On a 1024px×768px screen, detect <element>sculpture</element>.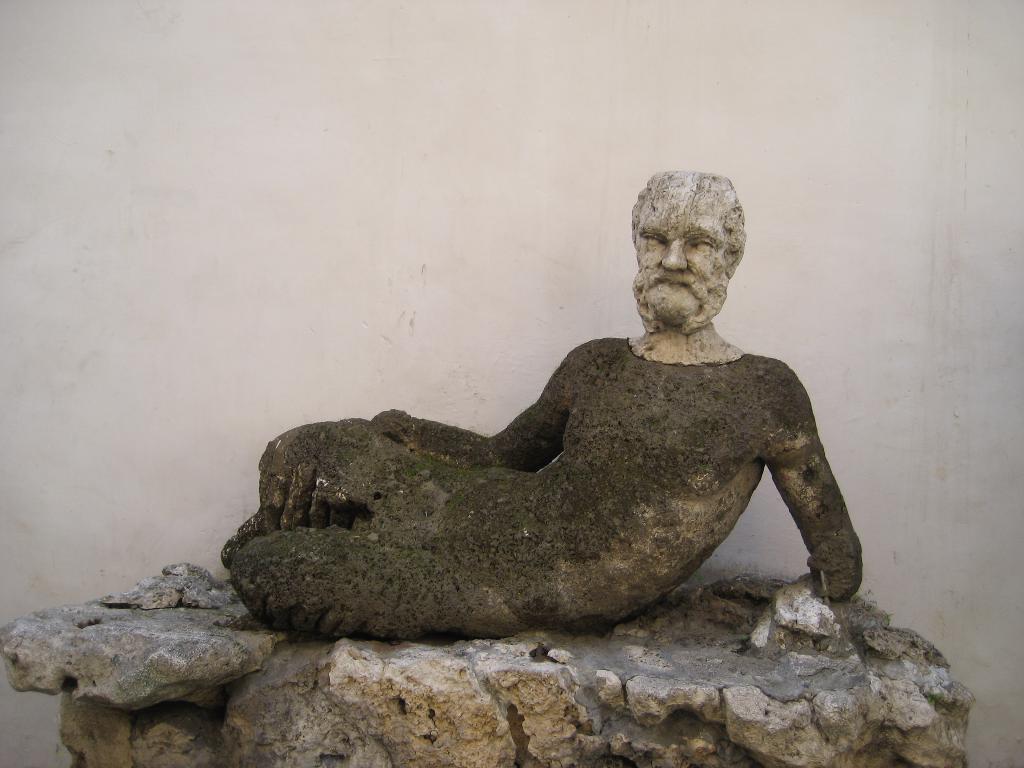
<bbox>209, 166, 909, 662</bbox>.
